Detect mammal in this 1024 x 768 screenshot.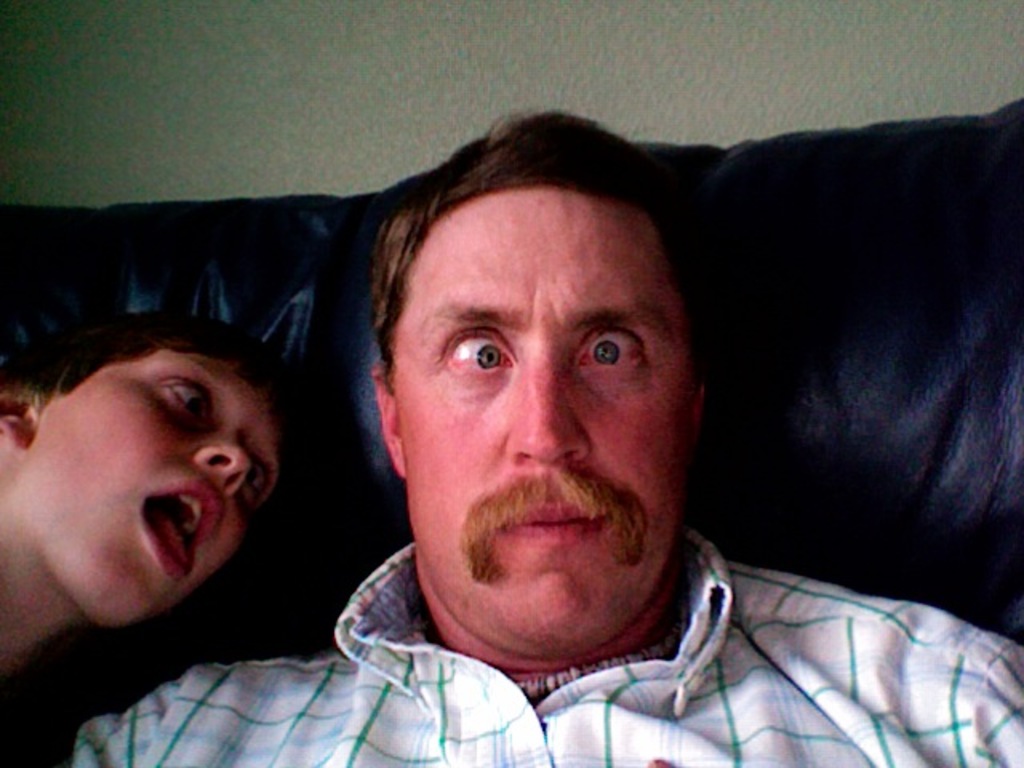
Detection: 0, 314, 301, 680.
